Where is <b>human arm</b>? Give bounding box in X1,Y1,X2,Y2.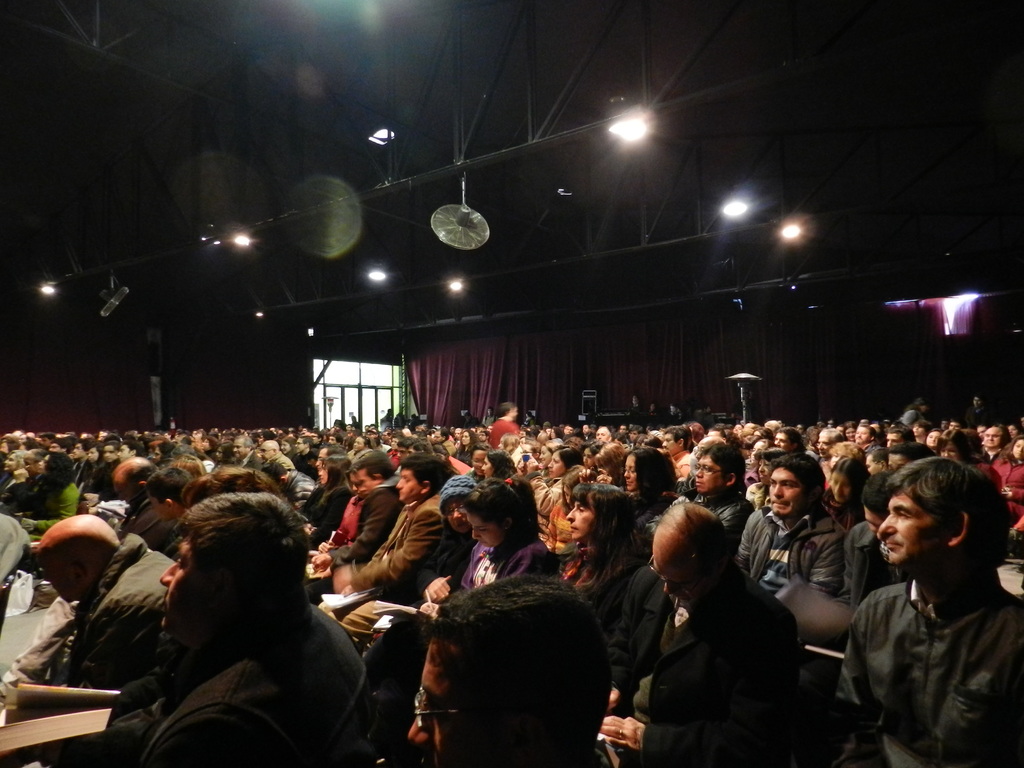
1010,506,1023,545.
